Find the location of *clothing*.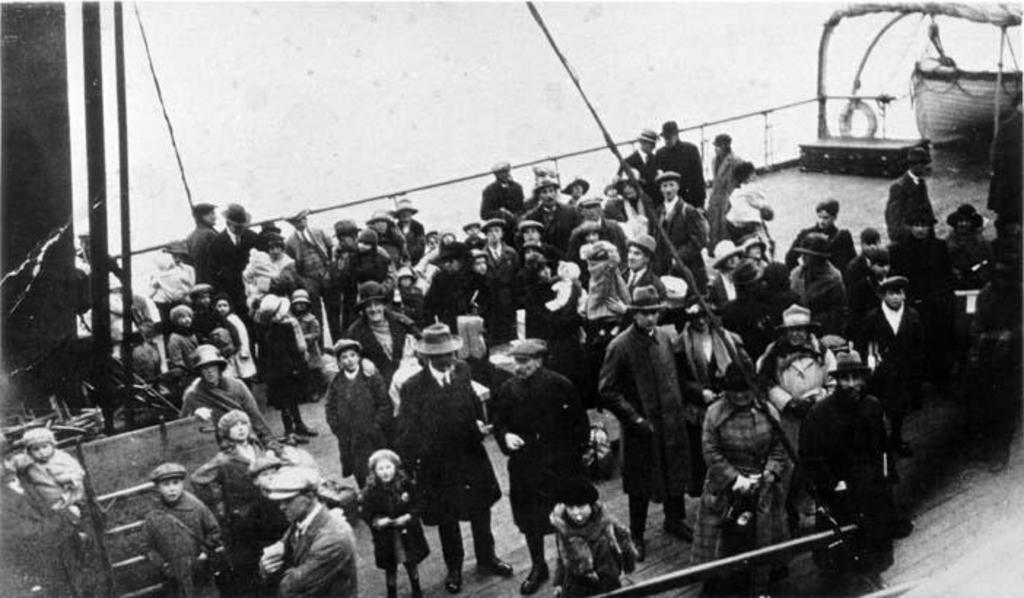
Location: {"left": 869, "top": 293, "right": 925, "bottom": 395}.
